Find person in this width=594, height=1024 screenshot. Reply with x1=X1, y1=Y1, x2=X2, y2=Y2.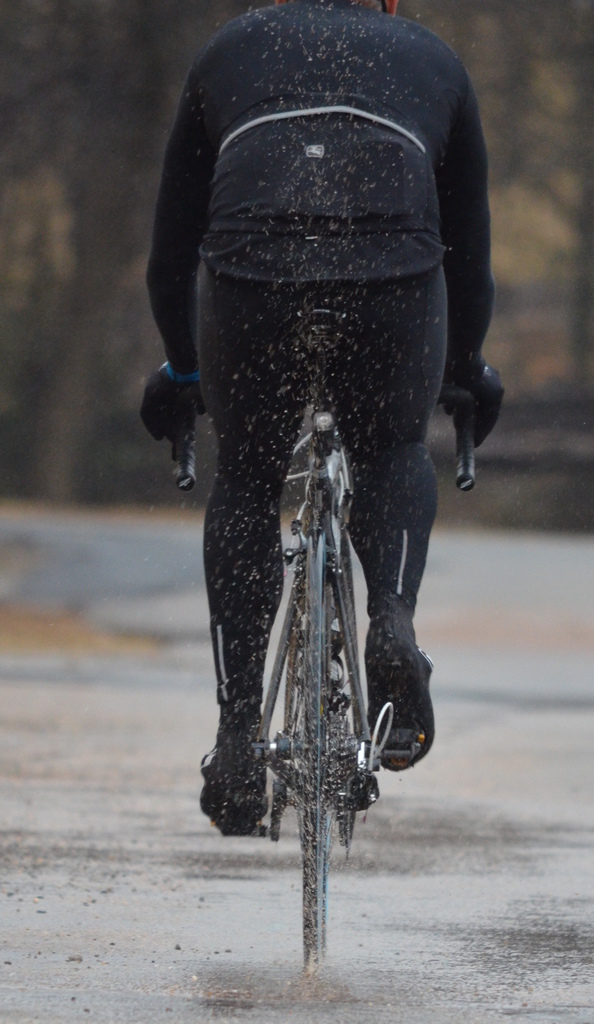
x1=158, y1=0, x2=486, y2=895.
